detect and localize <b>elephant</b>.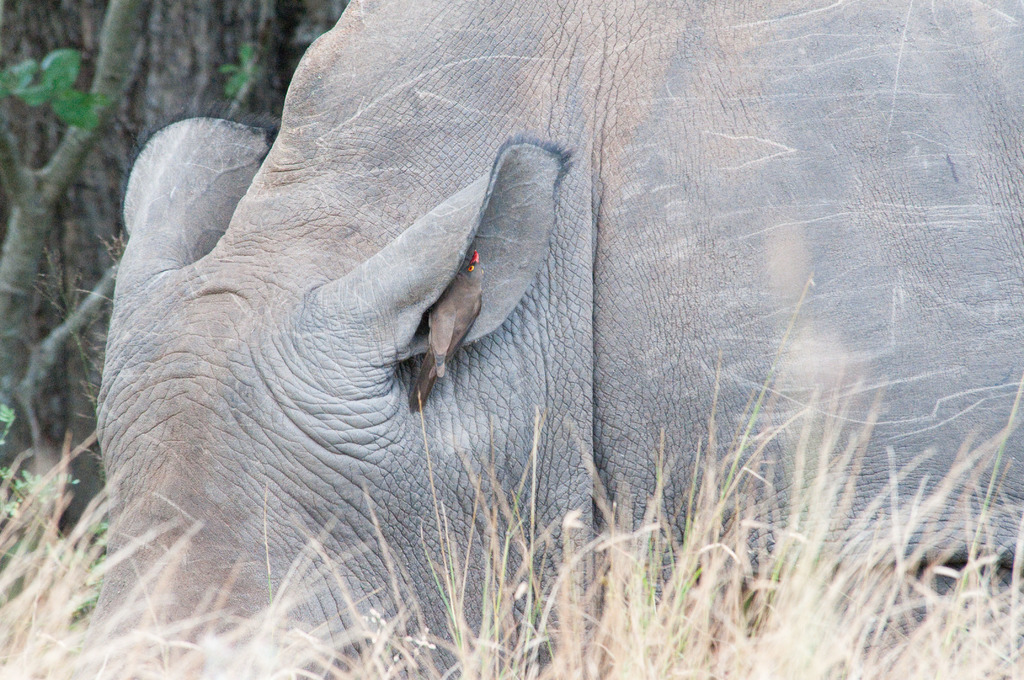
Localized at locate(8, 23, 830, 667).
